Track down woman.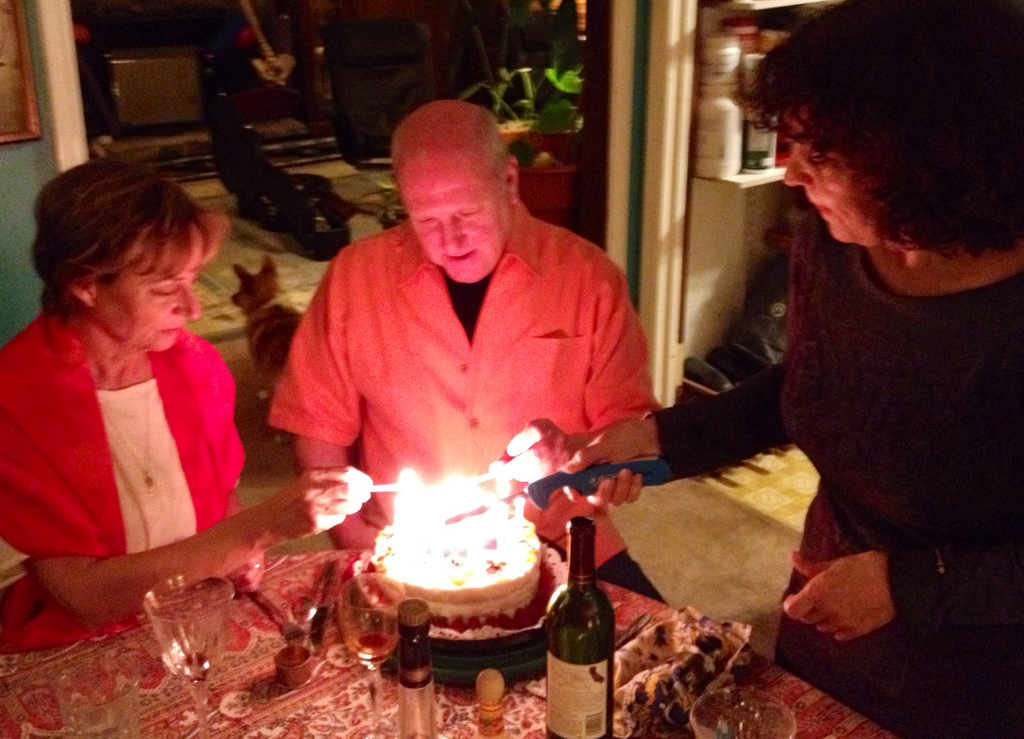
Tracked to [left=493, top=0, right=1023, bottom=738].
